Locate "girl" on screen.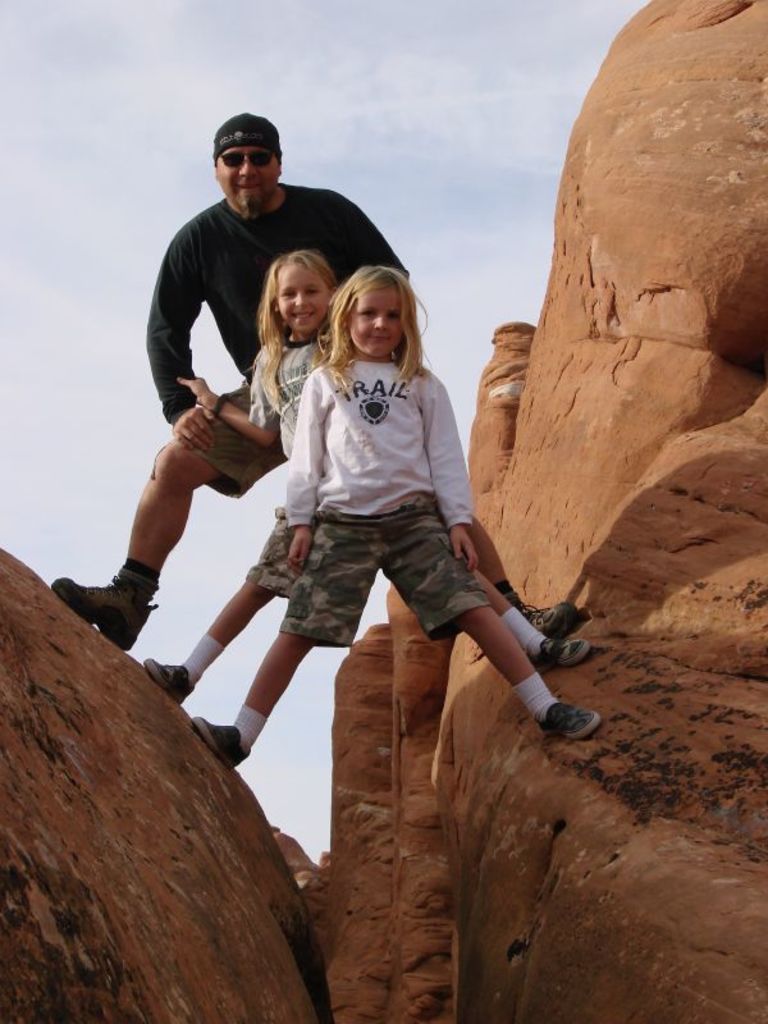
On screen at 141, 239, 598, 660.
